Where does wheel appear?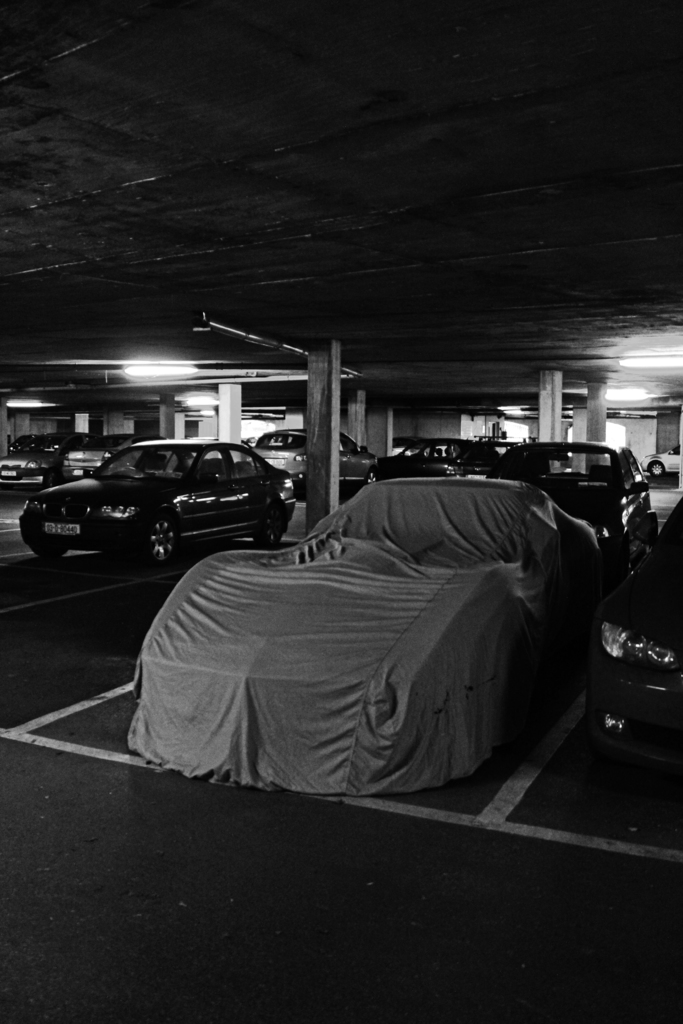
Appears at select_region(257, 509, 286, 554).
